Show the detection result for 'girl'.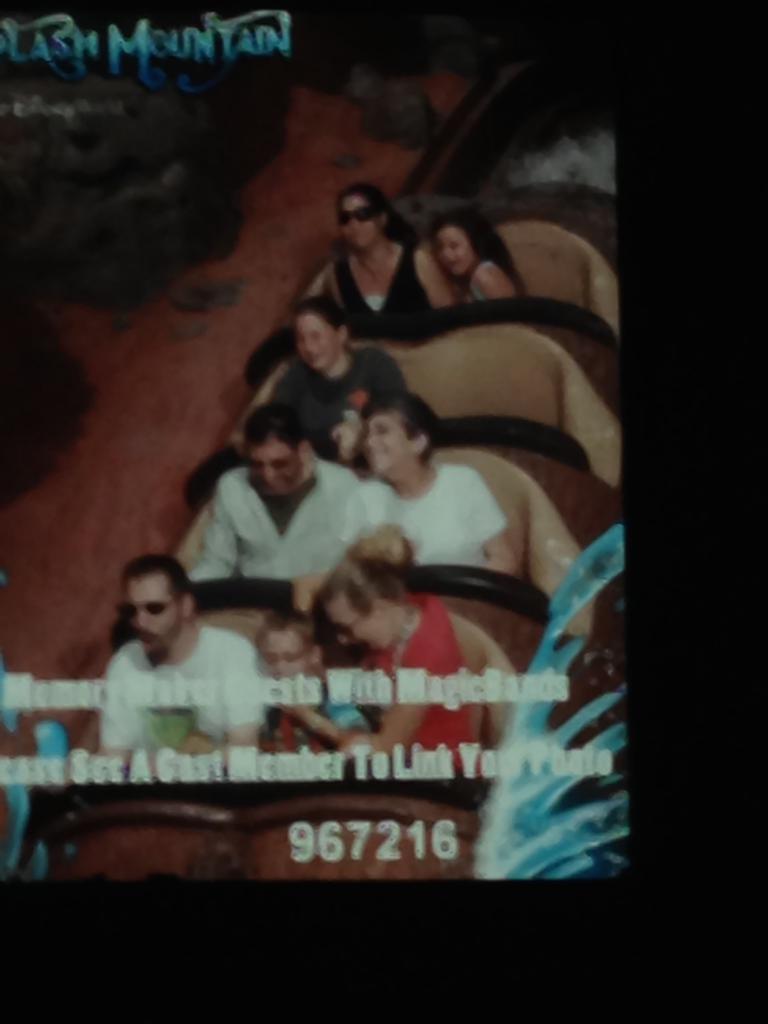
<box>317,180,466,351</box>.
